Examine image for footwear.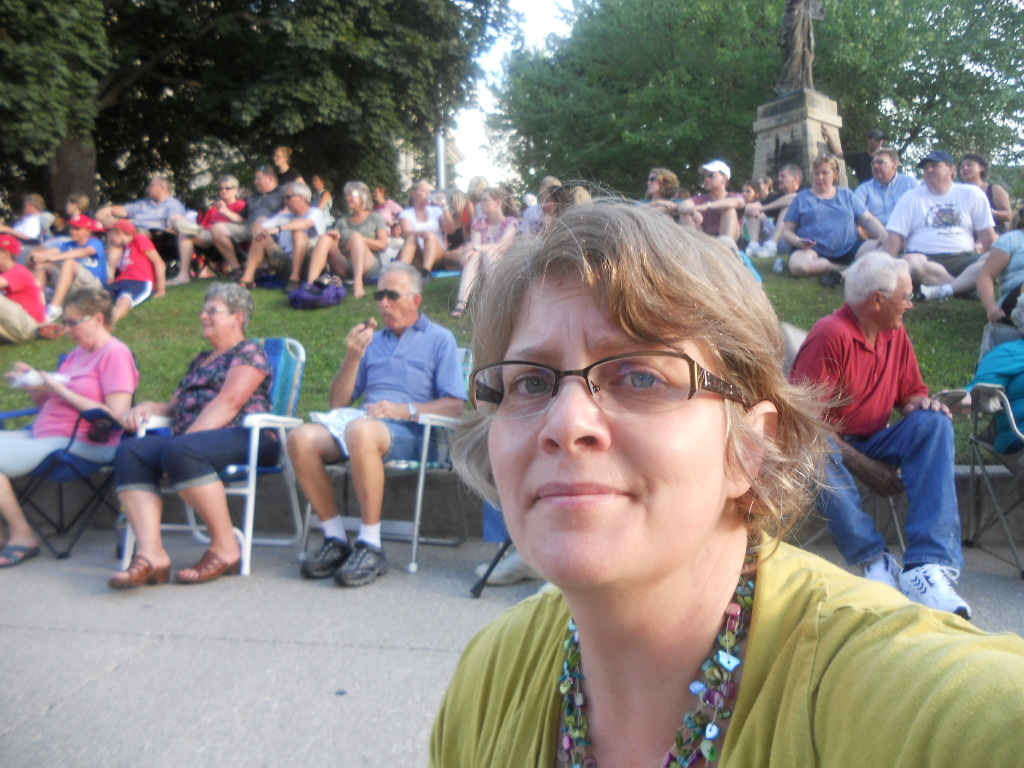
Examination result: region(897, 564, 971, 623).
